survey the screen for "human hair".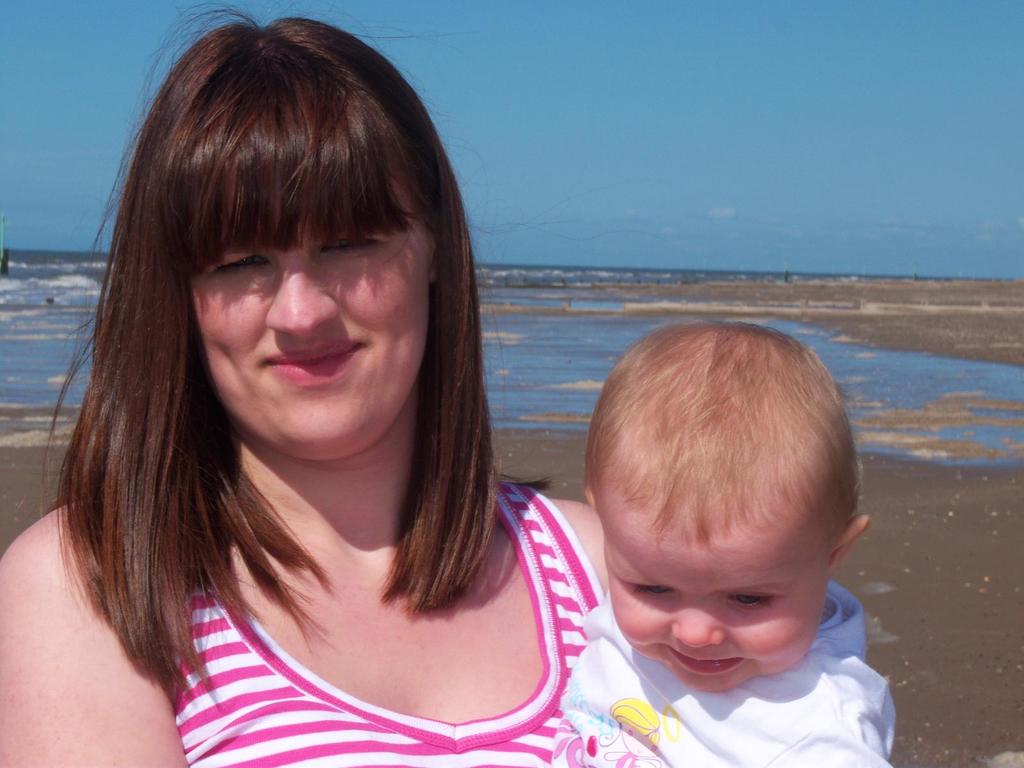
Survey found: (x1=584, y1=317, x2=861, y2=545).
